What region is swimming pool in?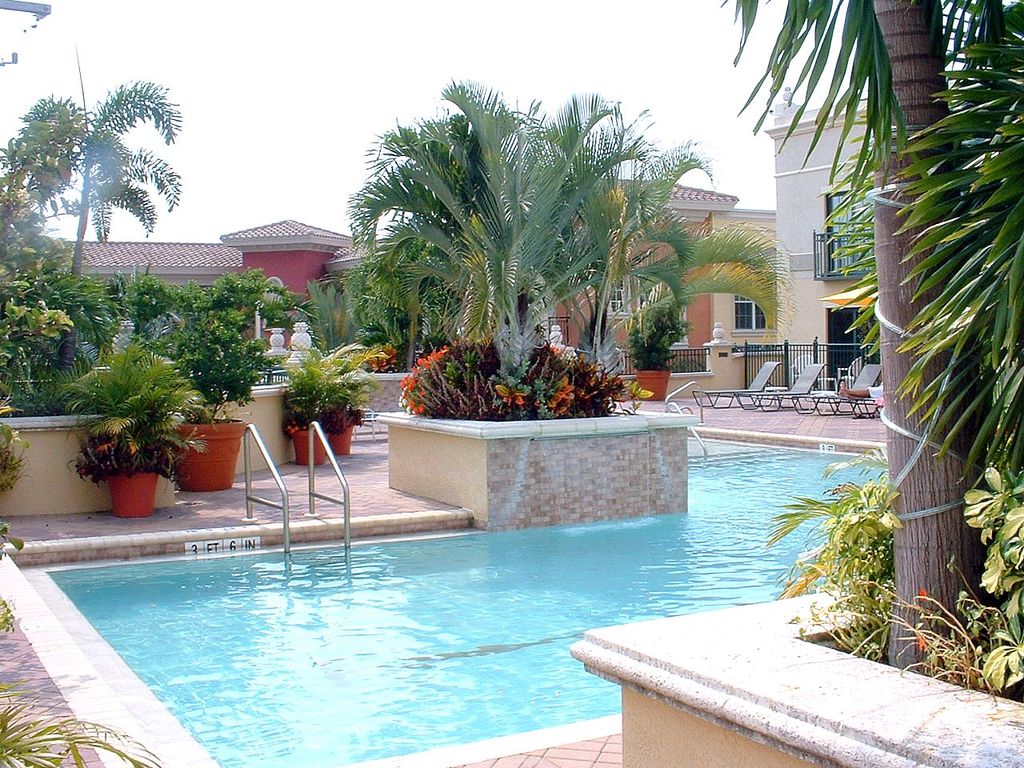
<box>0,447,970,762</box>.
